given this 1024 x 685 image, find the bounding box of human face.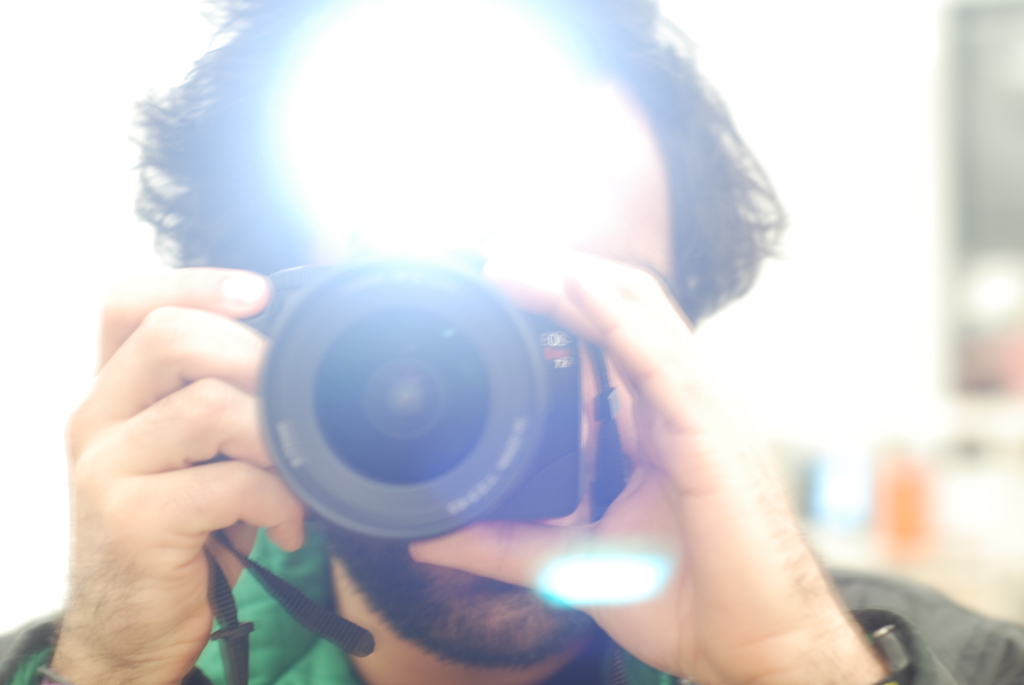
<box>300,63,685,280</box>.
